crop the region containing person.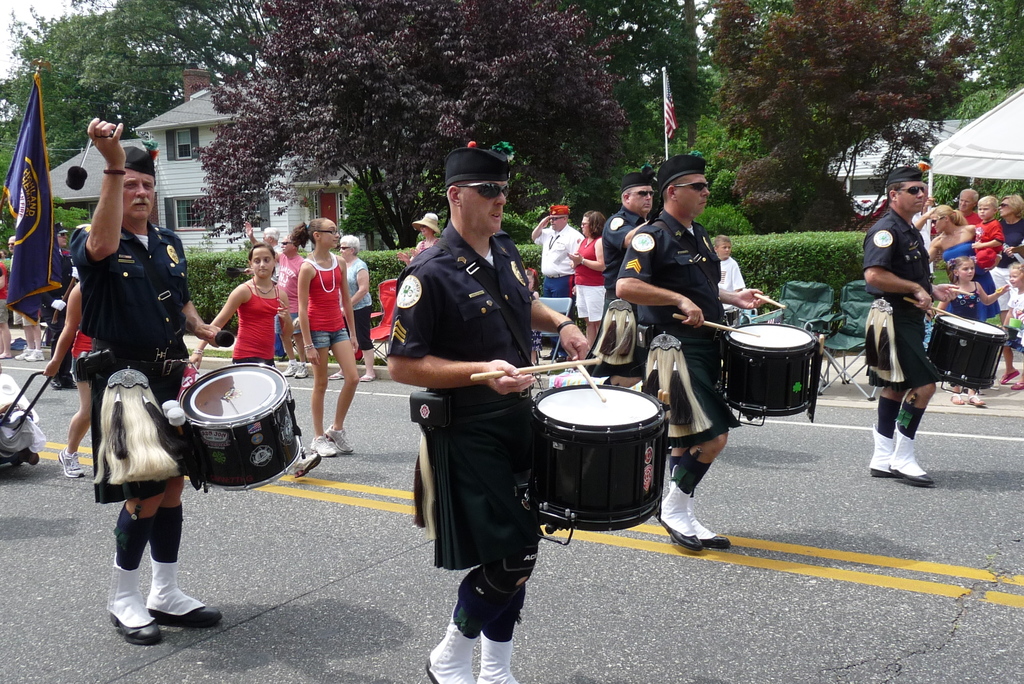
Crop region: [left=936, top=259, right=1009, bottom=408].
